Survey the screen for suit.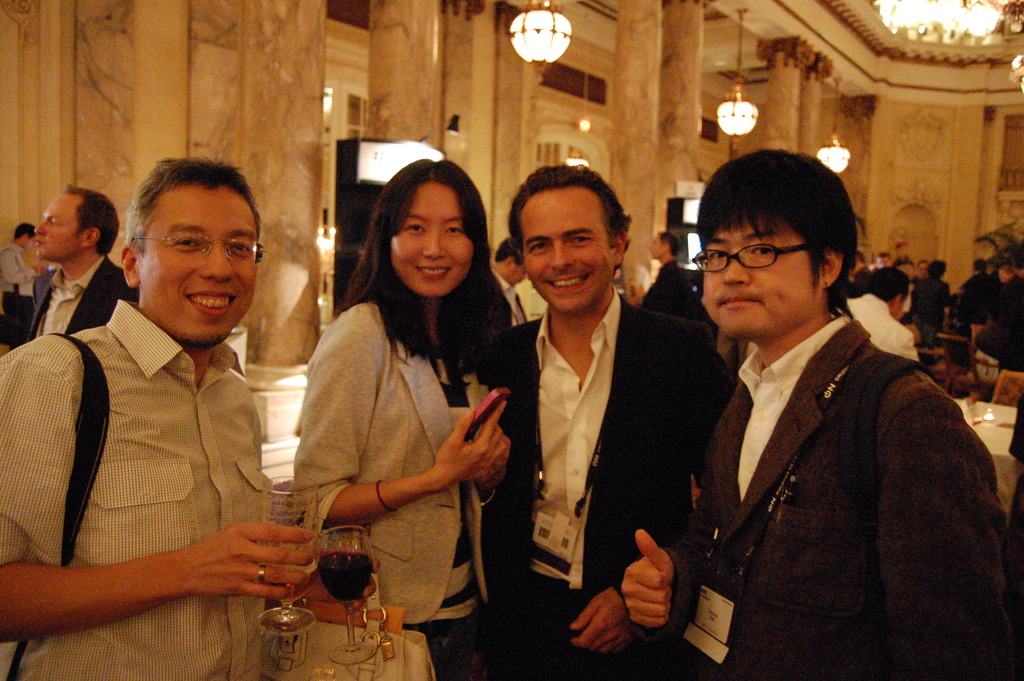
Survey found: l=499, t=289, r=729, b=680.
